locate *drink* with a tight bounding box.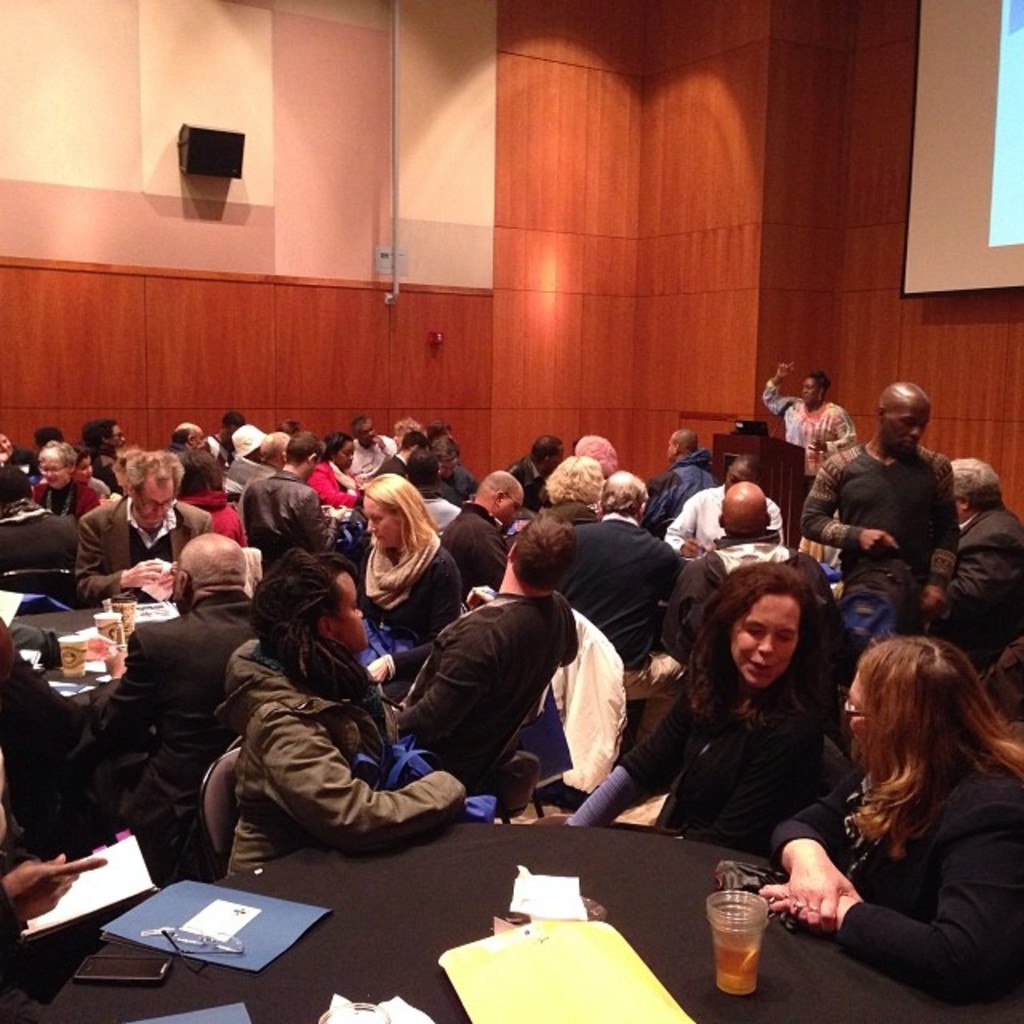
715:930:757:995.
